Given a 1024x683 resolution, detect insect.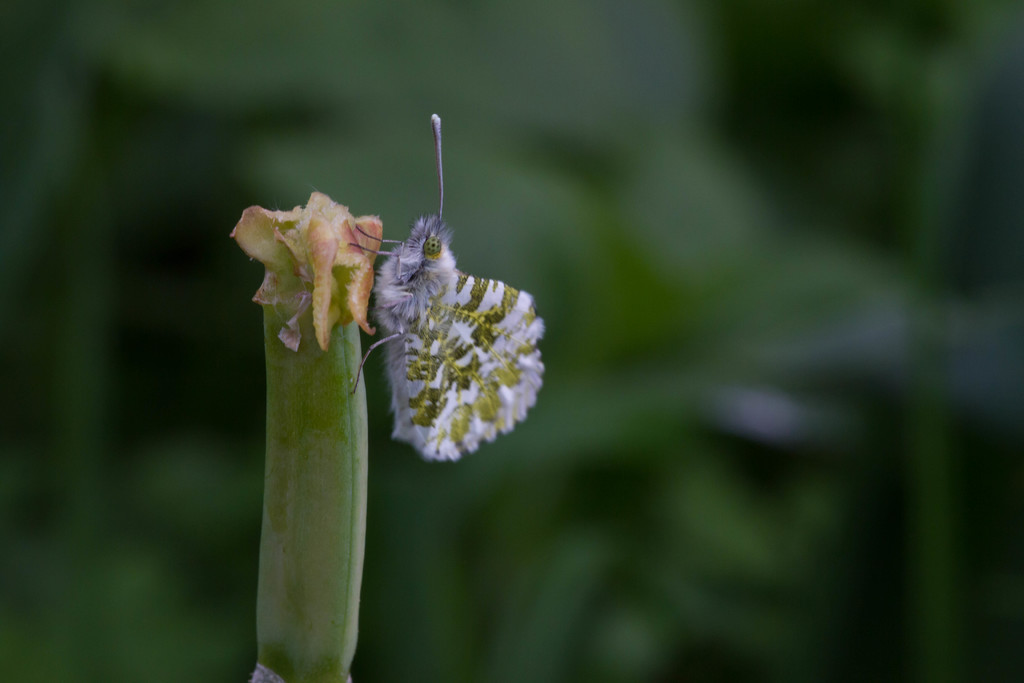
x1=350, y1=109, x2=548, y2=469.
